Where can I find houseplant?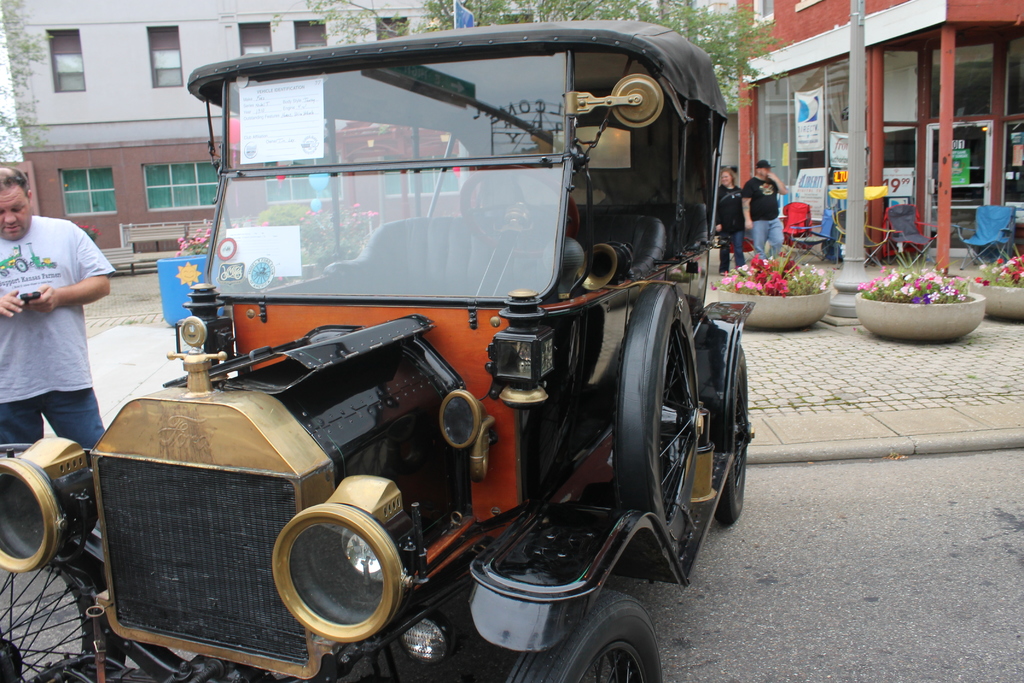
You can find it at [975,242,1023,314].
